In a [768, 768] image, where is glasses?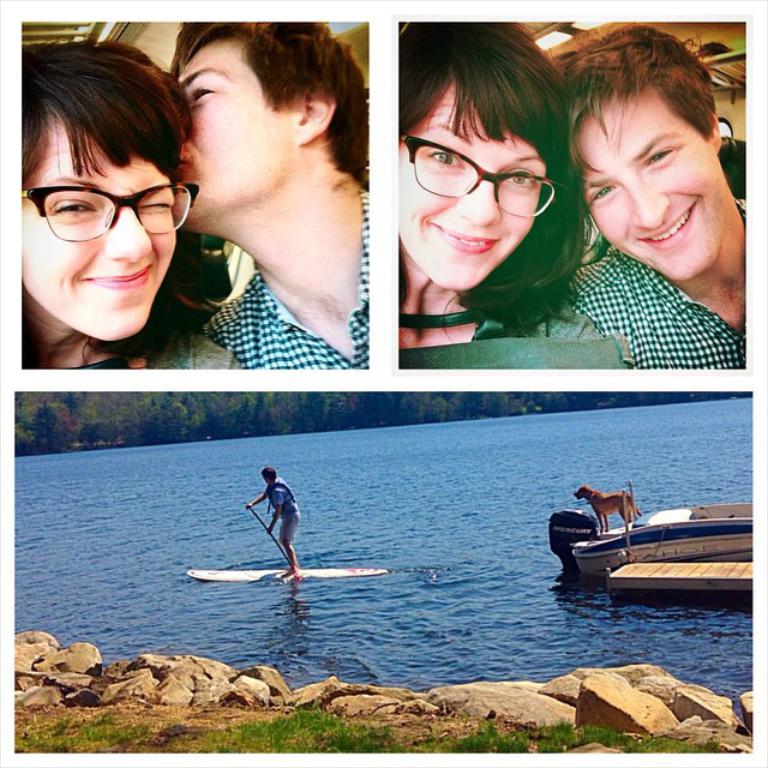
[392, 125, 570, 221].
